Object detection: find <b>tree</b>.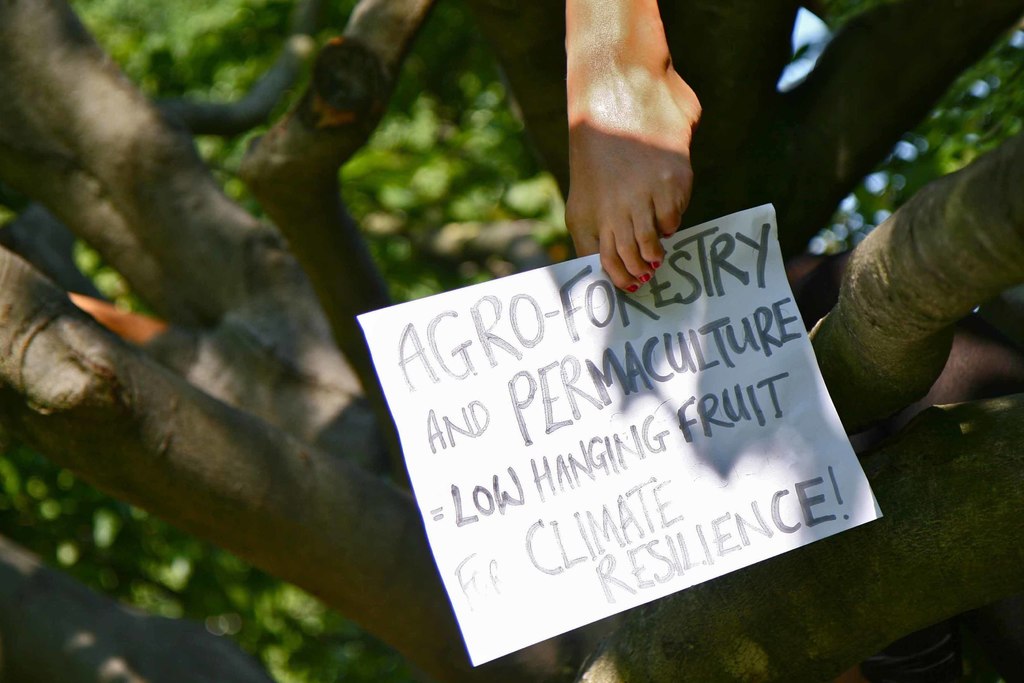
<region>0, 0, 1019, 682</region>.
